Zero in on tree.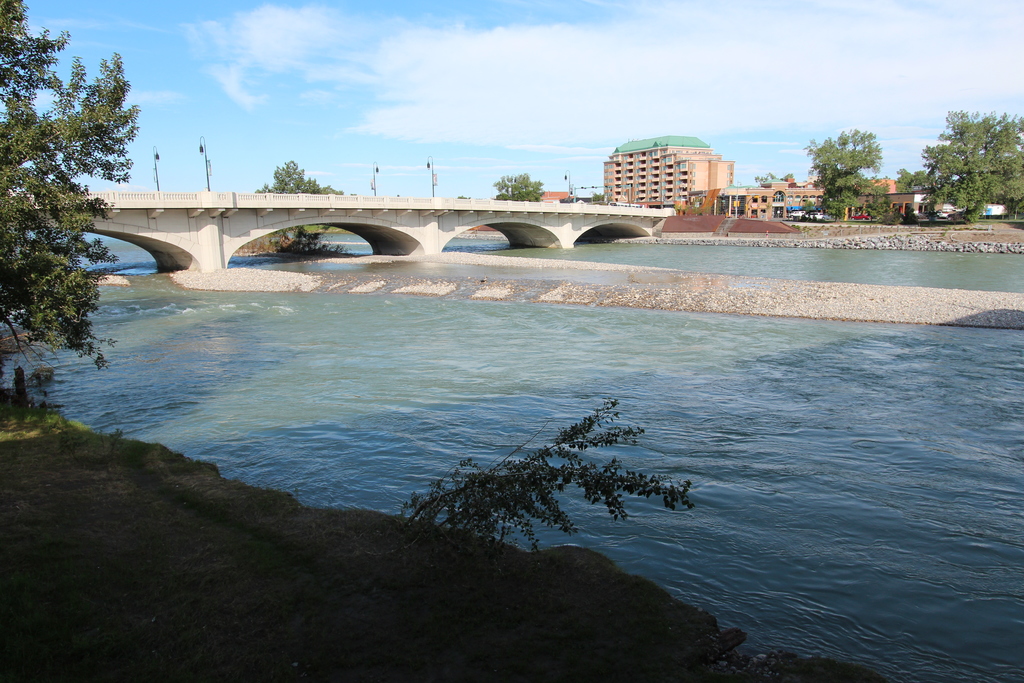
Zeroed in: crop(750, 172, 794, 188).
